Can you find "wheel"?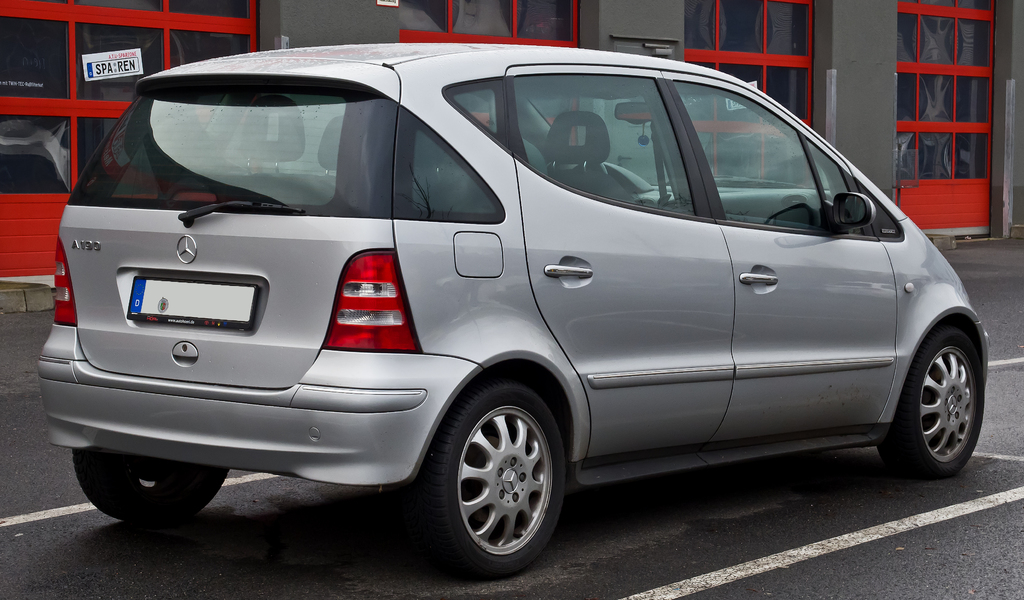
Yes, bounding box: 877, 325, 987, 477.
